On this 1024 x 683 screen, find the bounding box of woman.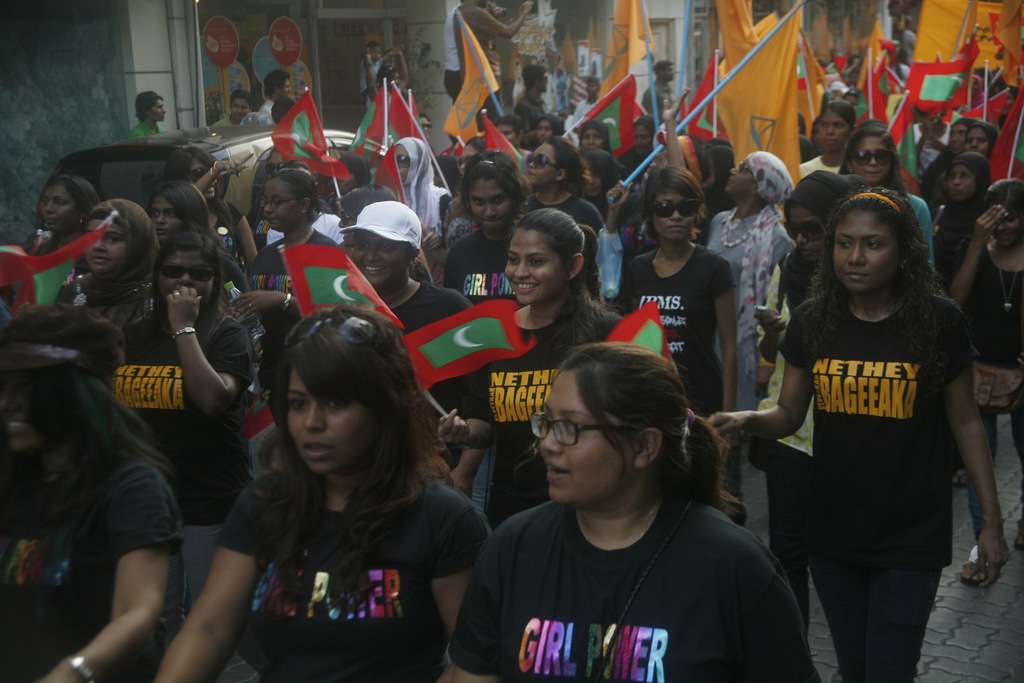
Bounding box: 479, 335, 785, 682.
